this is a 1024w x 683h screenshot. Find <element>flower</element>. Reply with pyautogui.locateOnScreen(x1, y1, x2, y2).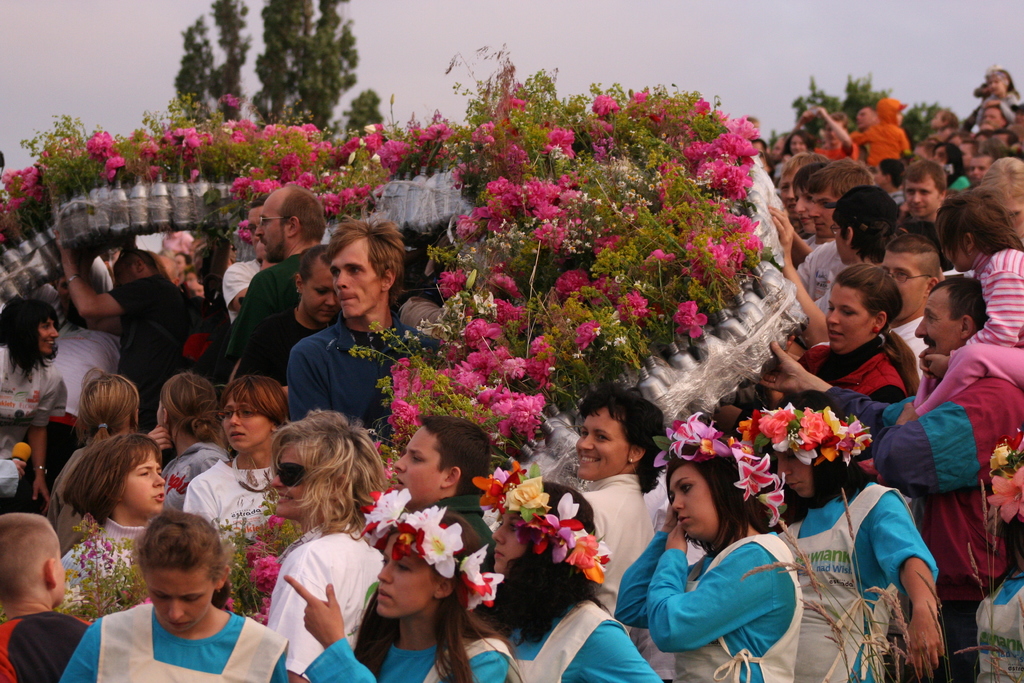
pyautogui.locateOnScreen(129, 594, 152, 612).
